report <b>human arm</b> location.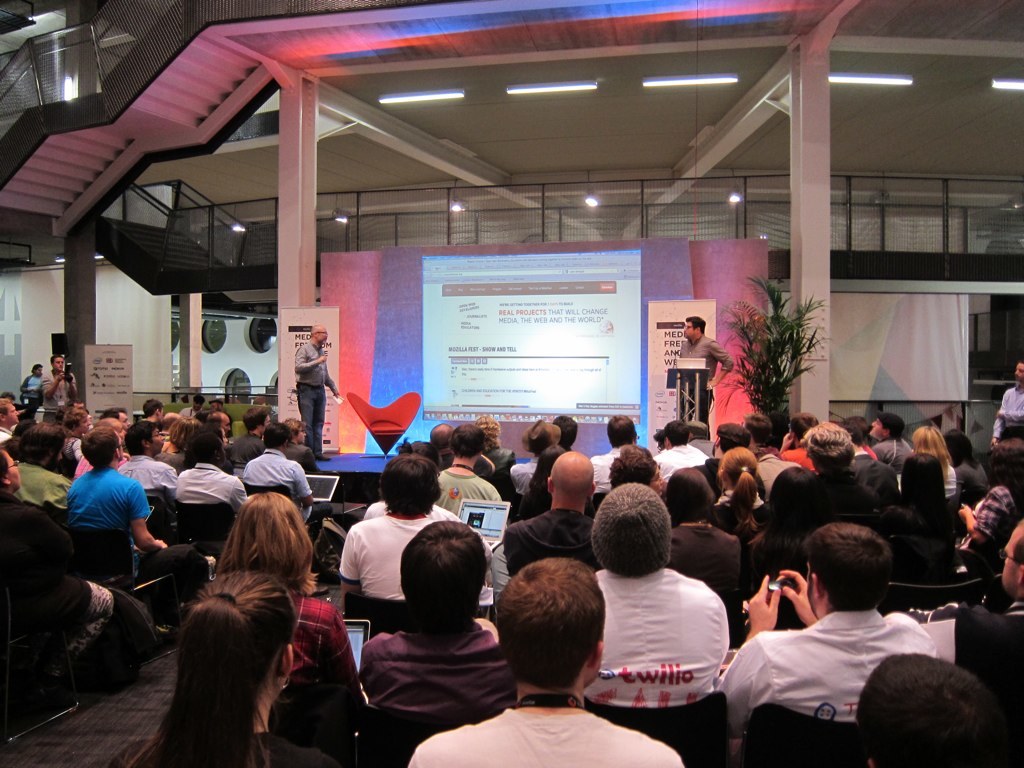
Report: (952, 493, 976, 528).
